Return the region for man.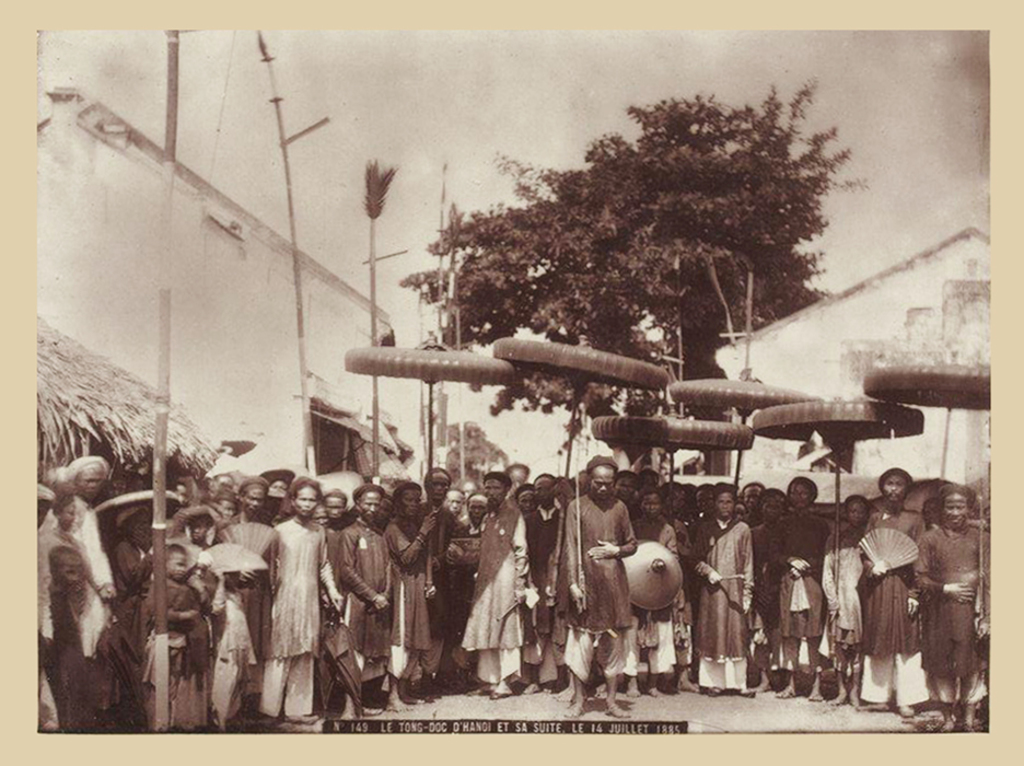
[740, 488, 763, 523].
